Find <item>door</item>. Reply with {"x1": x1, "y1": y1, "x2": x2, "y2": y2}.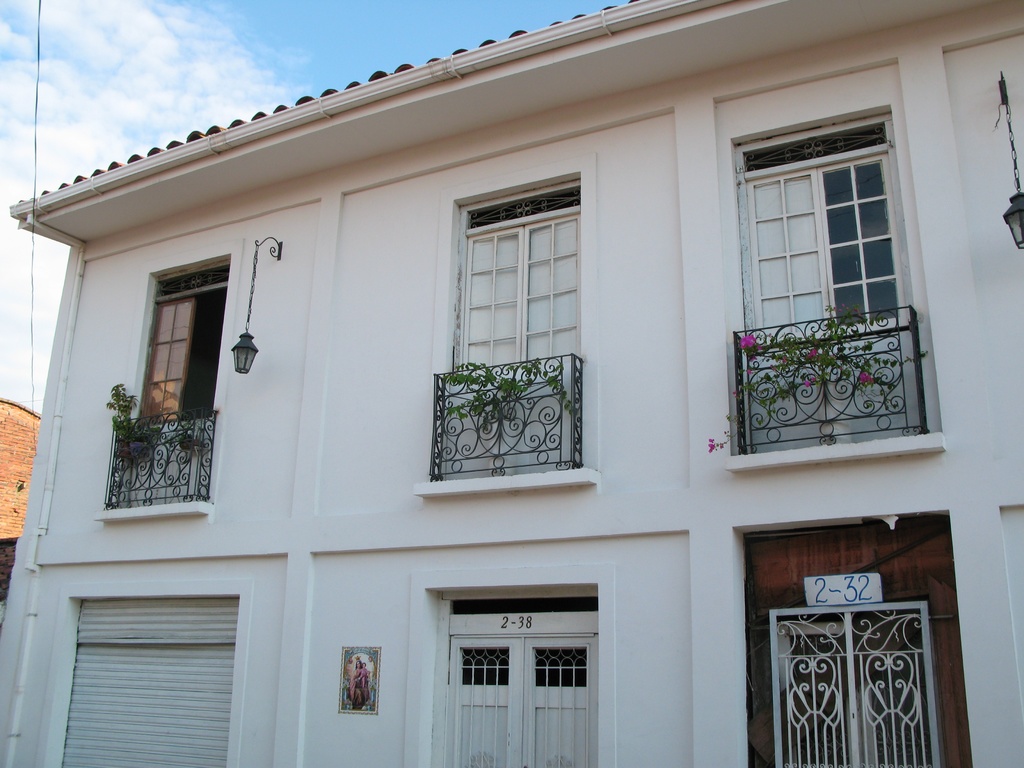
{"x1": 428, "y1": 616, "x2": 599, "y2": 767}.
